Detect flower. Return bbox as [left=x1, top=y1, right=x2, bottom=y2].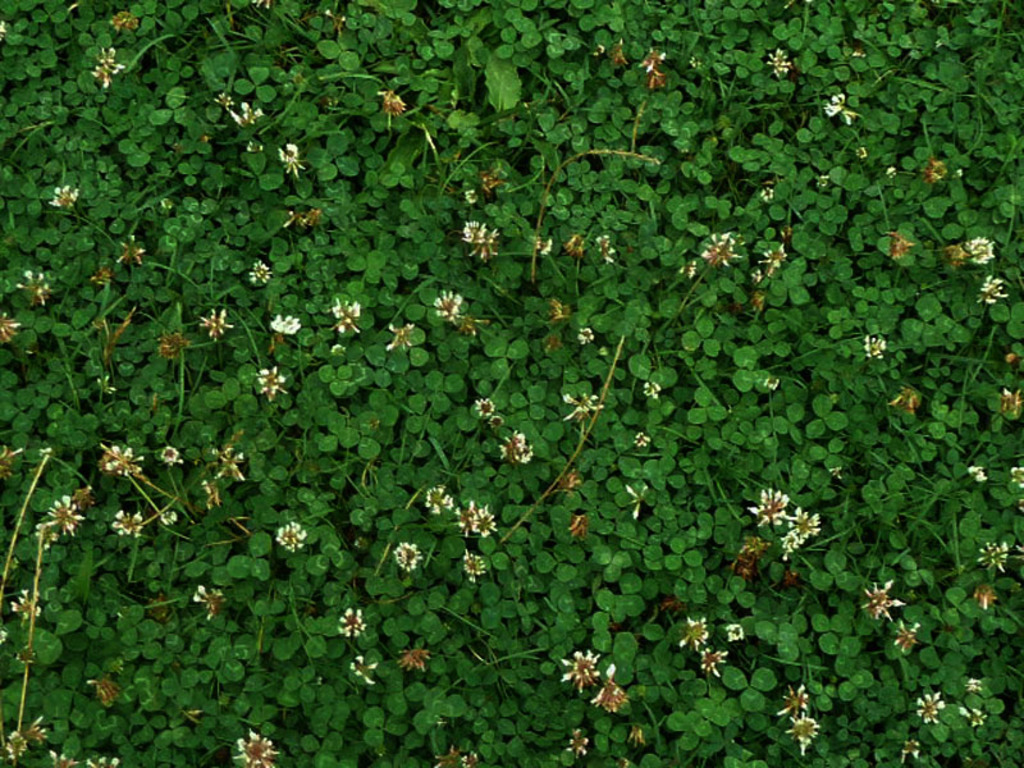
[left=959, top=699, right=992, bottom=728].
